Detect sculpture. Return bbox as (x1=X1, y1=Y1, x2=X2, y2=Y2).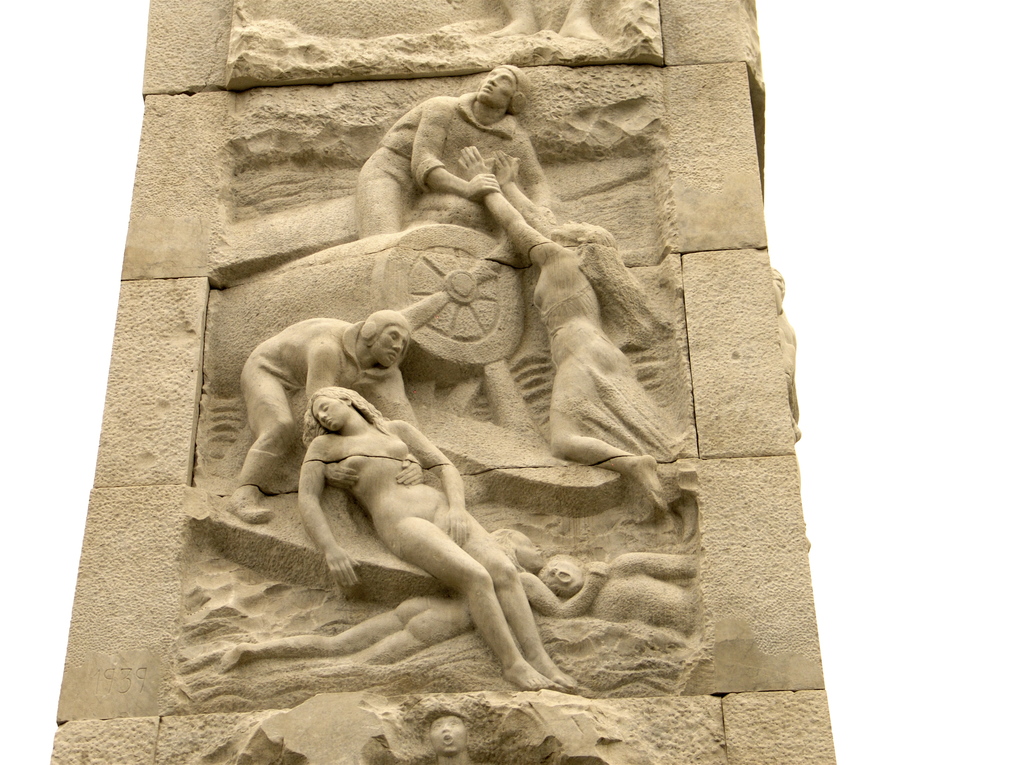
(x1=232, y1=303, x2=425, y2=524).
